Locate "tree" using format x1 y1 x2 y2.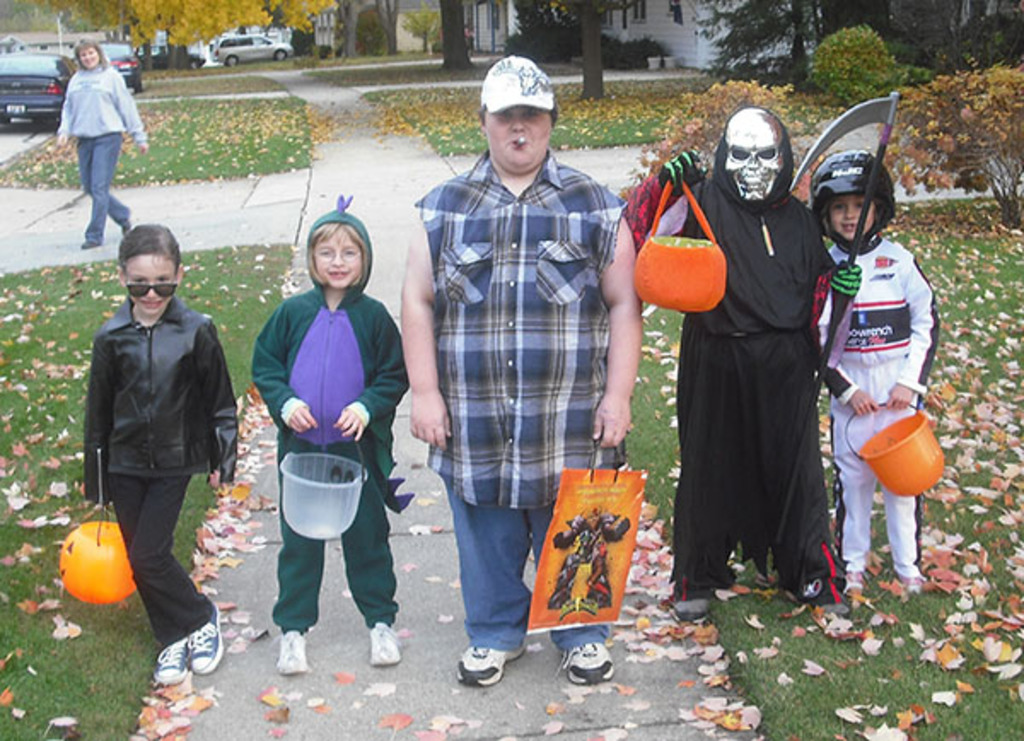
432 0 473 70.
